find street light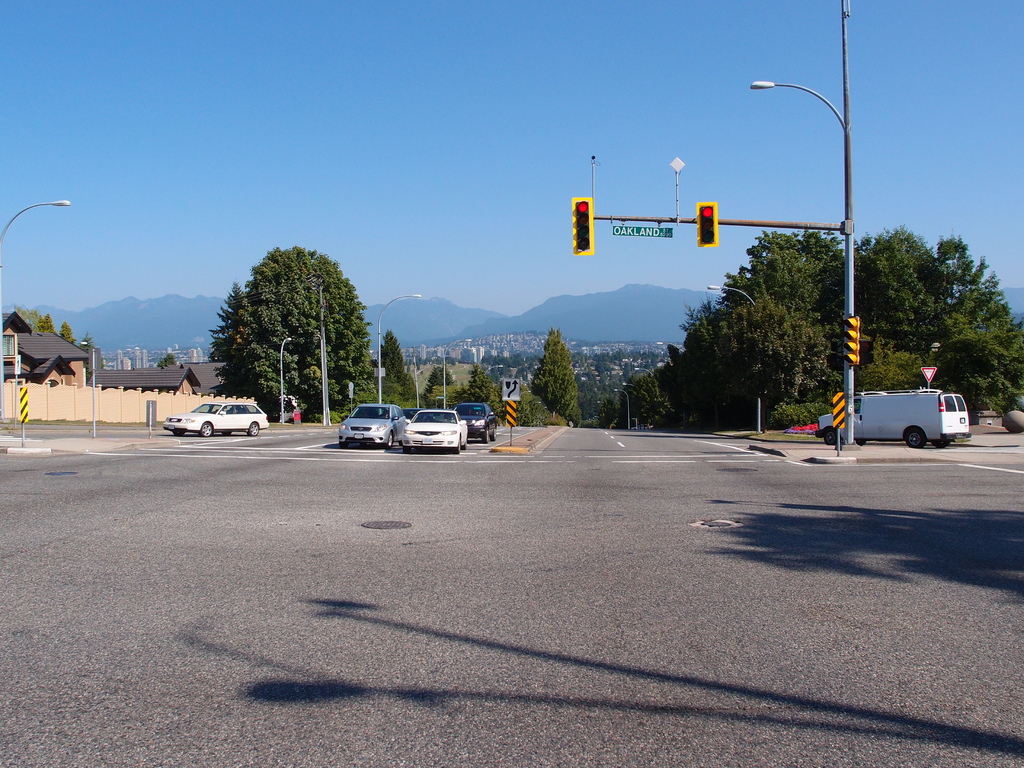
276/339/292/424
